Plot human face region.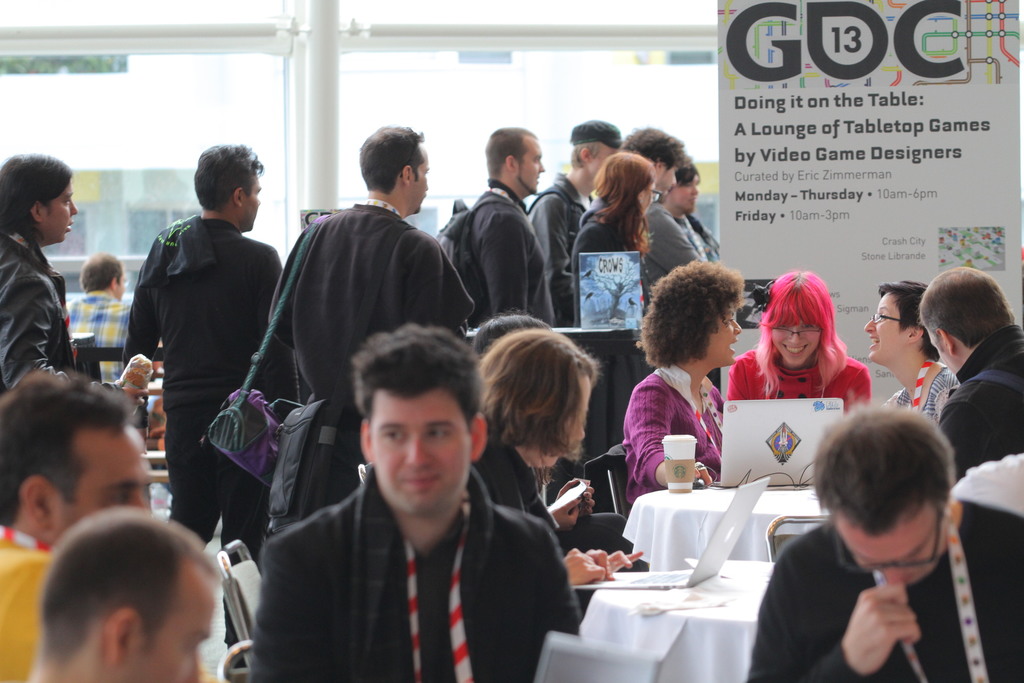
Plotted at select_region(774, 318, 819, 365).
